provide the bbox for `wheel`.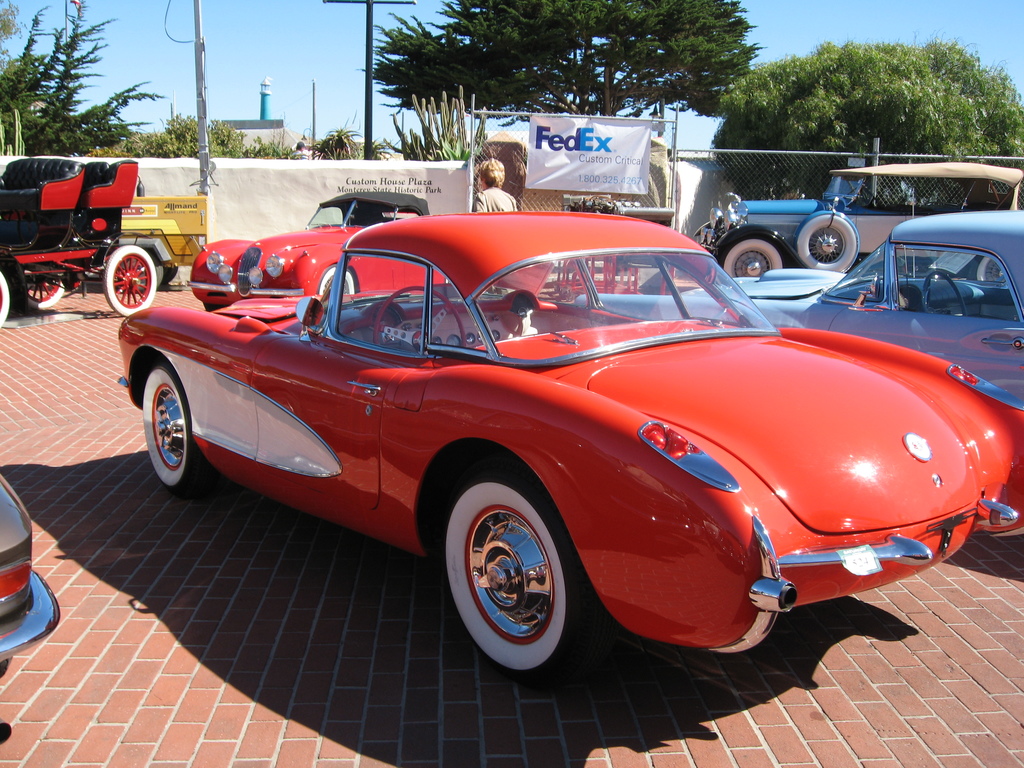
718:225:794:285.
